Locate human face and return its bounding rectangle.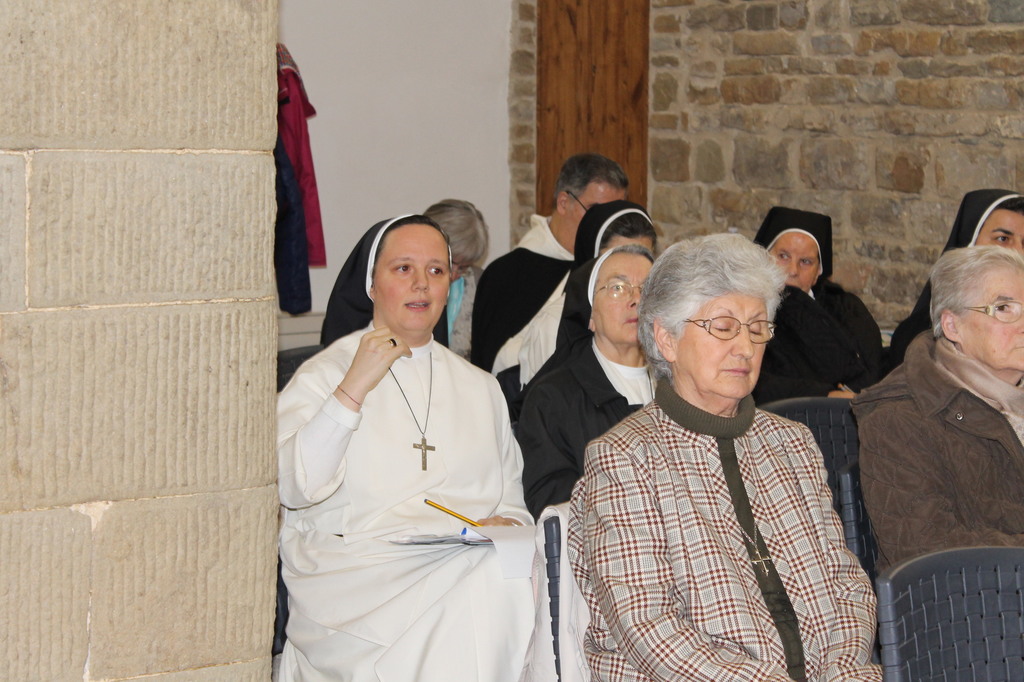
box(375, 223, 450, 333).
